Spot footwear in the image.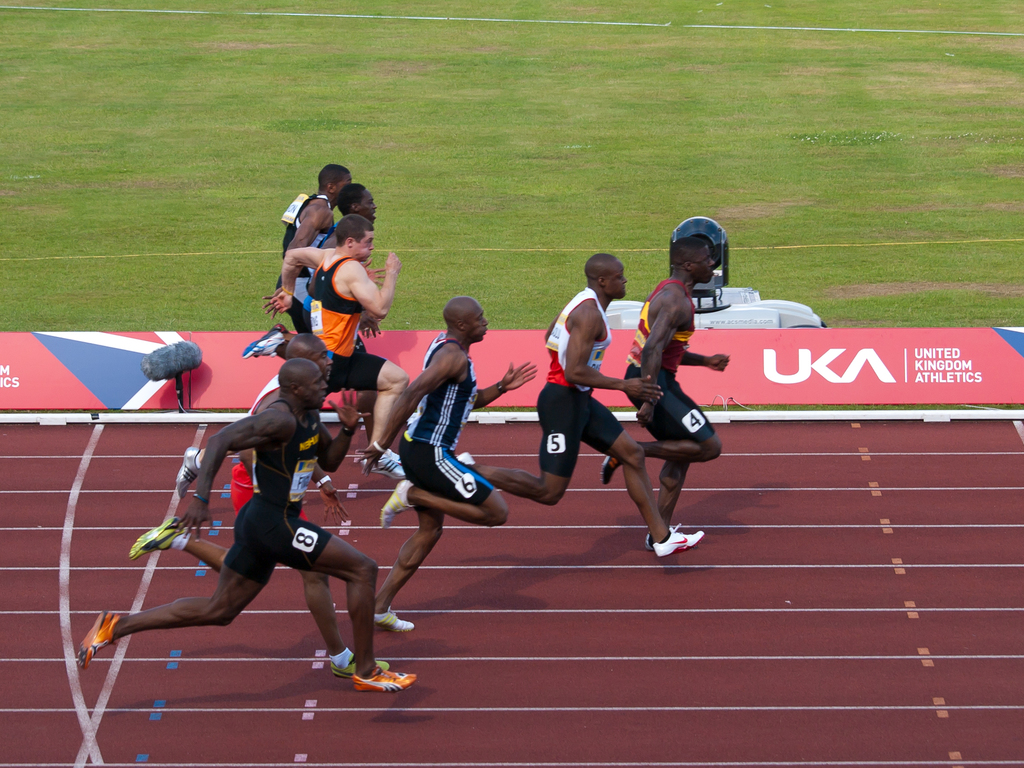
footwear found at (x1=382, y1=480, x2=418, y2=531).
